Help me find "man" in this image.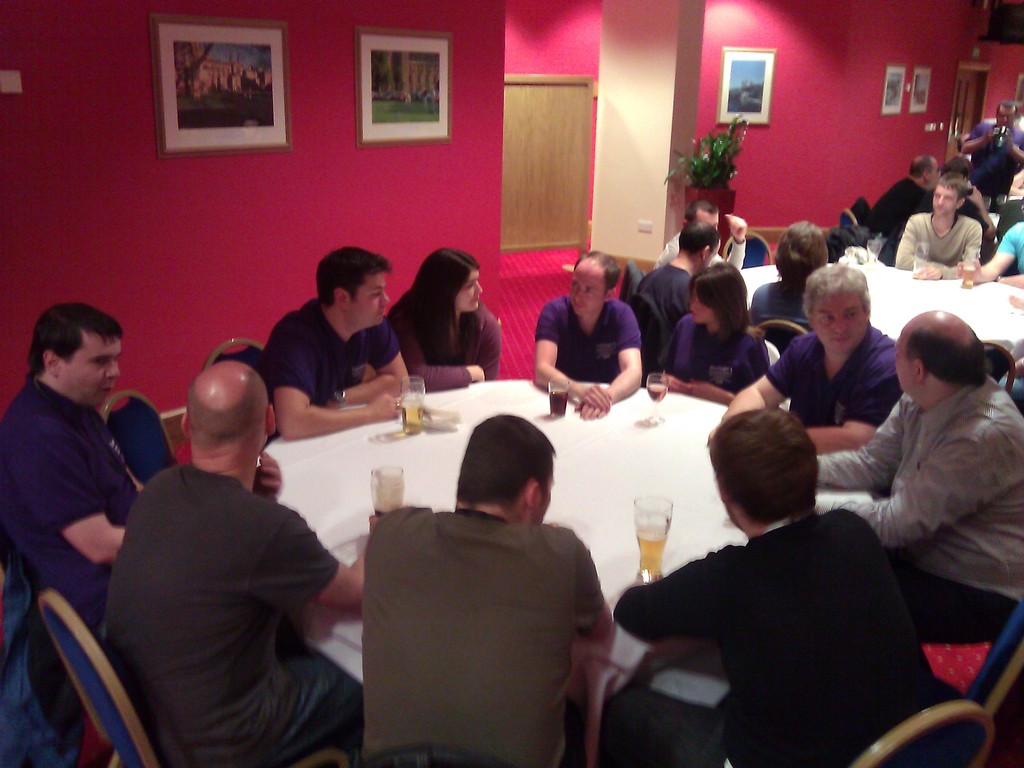
Found it: locate(812, 308, 1023, 641).
